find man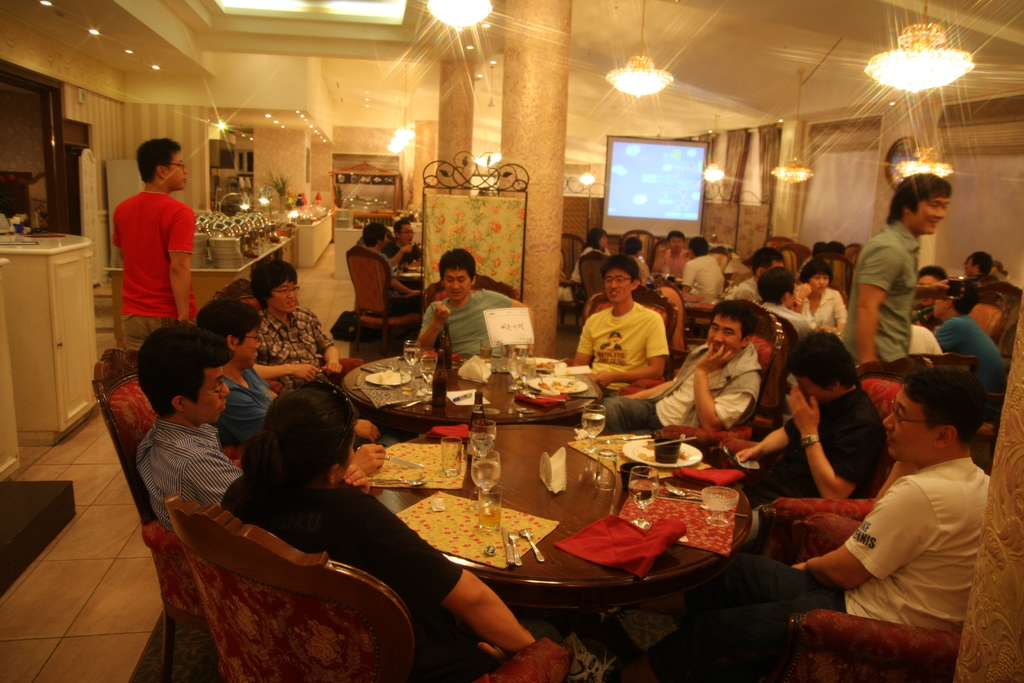
Rect(910, 263, 946, 315)
